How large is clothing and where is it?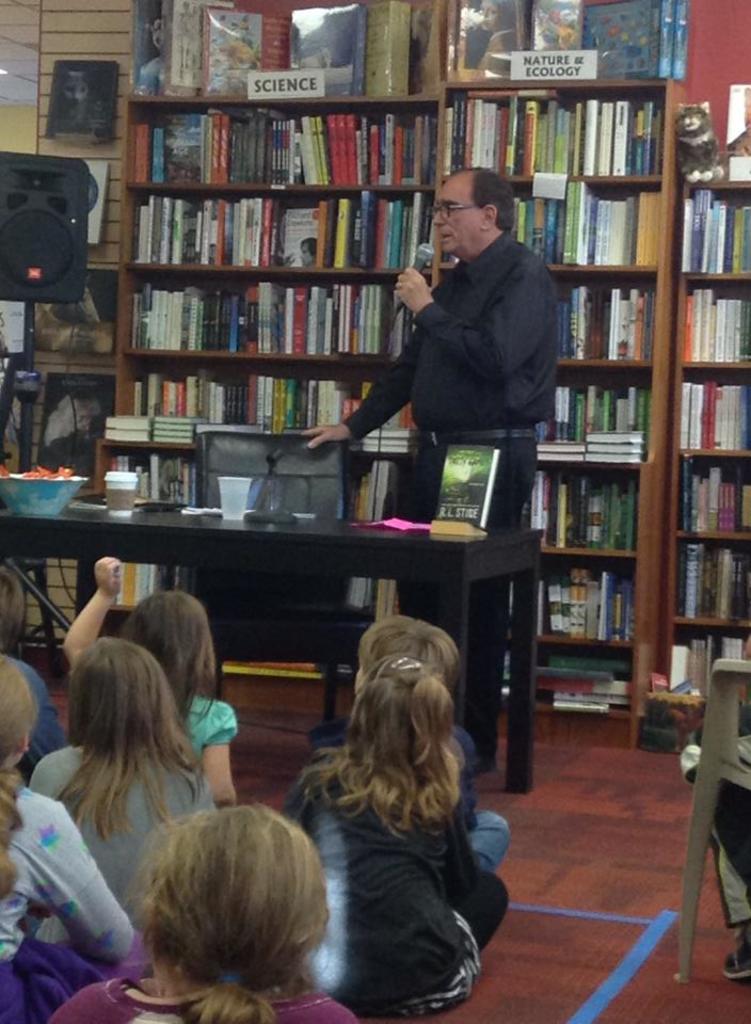
Bounding box: 175 699 244 765.
